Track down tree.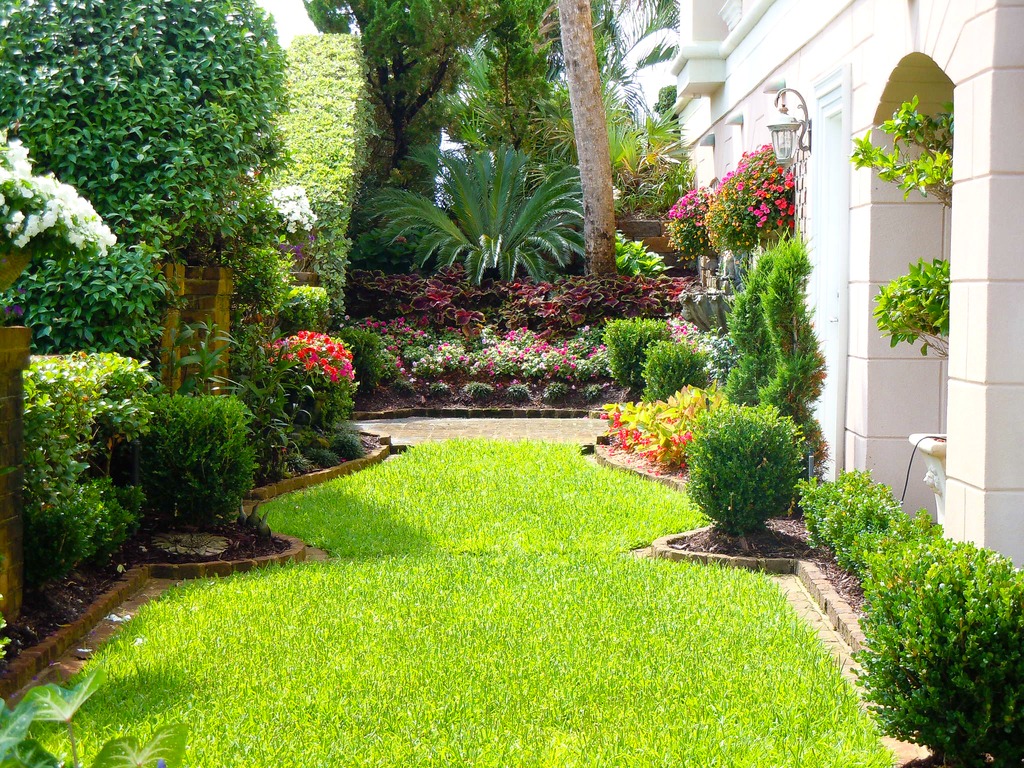
Tracked to bbox=(357, 145, 584, 285).
